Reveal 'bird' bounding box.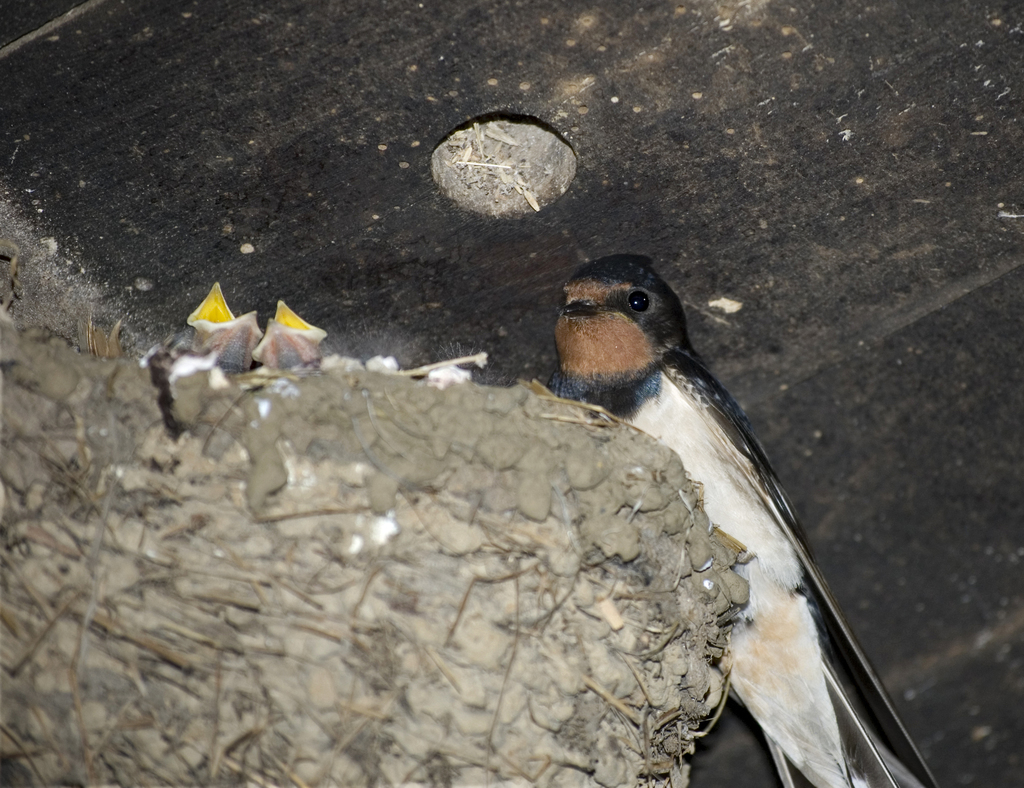
Revealed: 140 286 282 417.
